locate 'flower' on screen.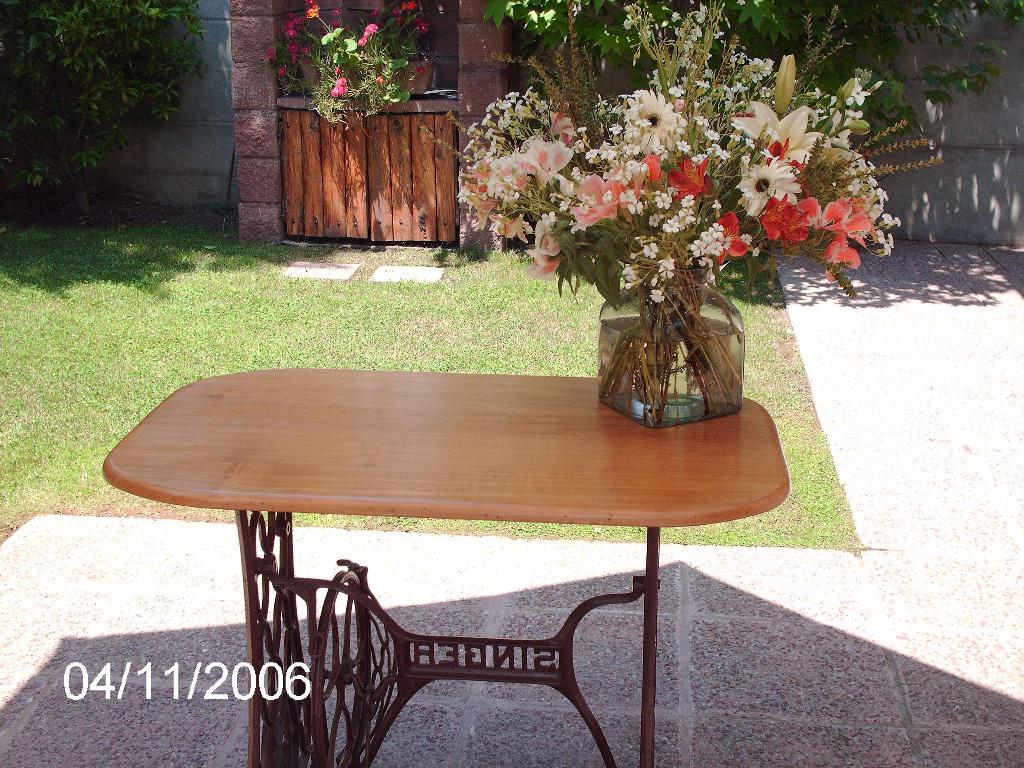
On screen at (364,22,376,35).
